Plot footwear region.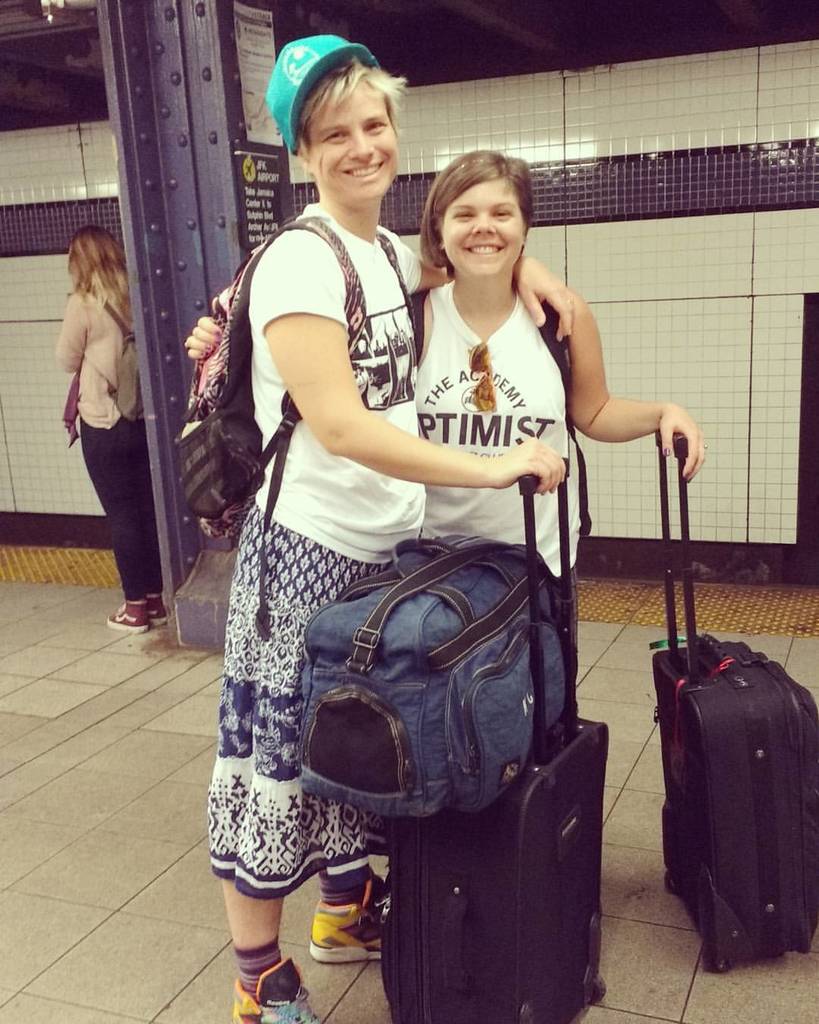
Plotted at (x1=221, y1=934, x2=300, y2=1015).
